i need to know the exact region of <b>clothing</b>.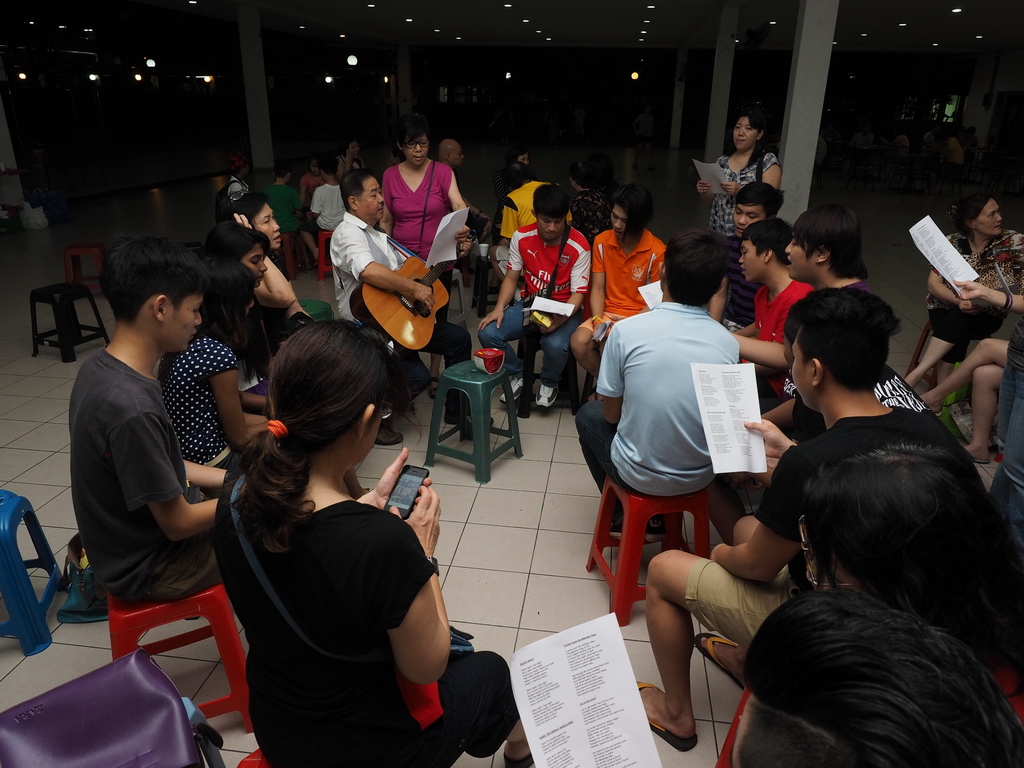
Region: box(572, 184, 607, 225).
